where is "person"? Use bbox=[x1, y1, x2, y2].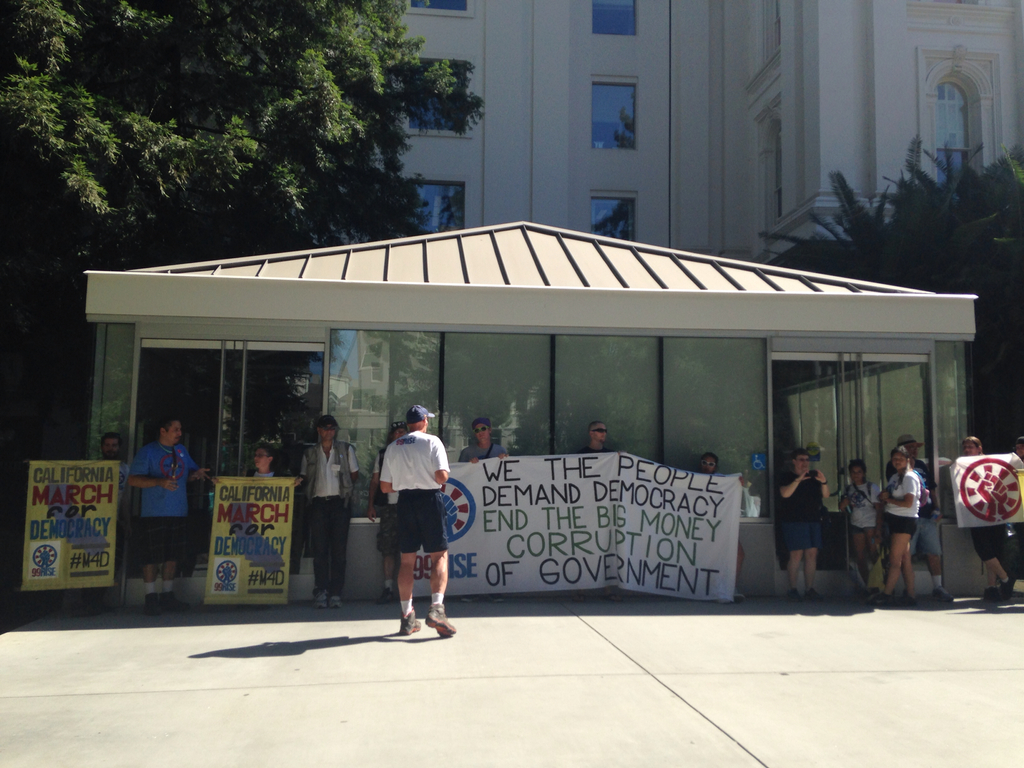
bbox=[697, 454, 718, 476].
